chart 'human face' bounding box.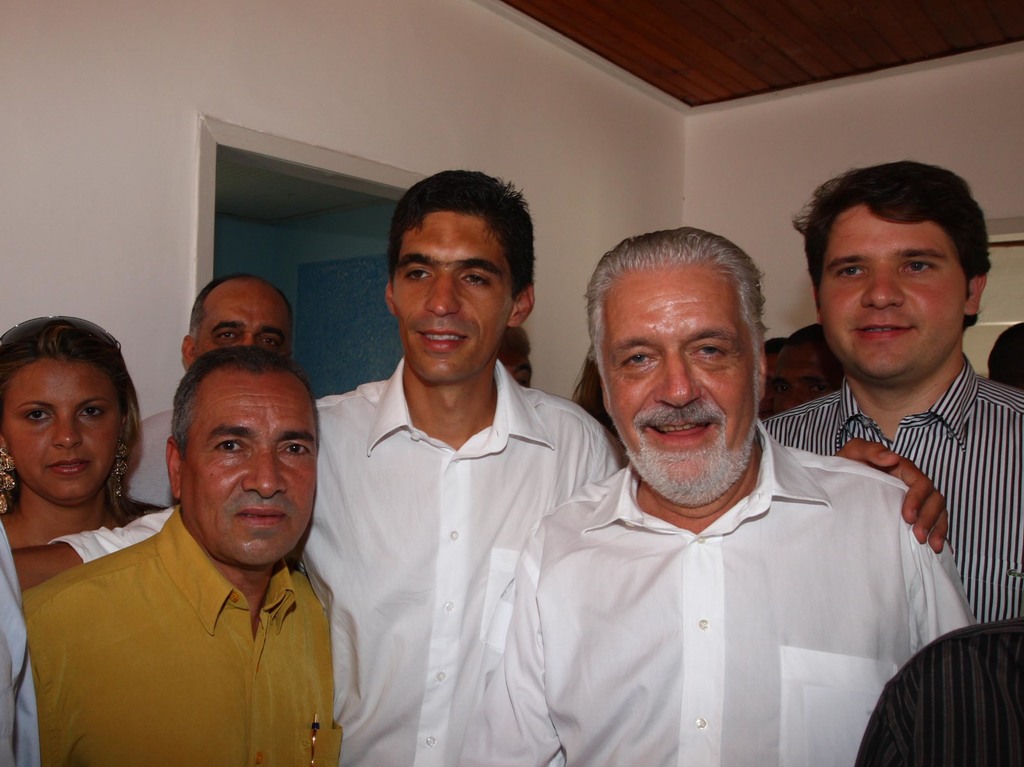
Charted: l=492, t=335, r=529, b=389.
